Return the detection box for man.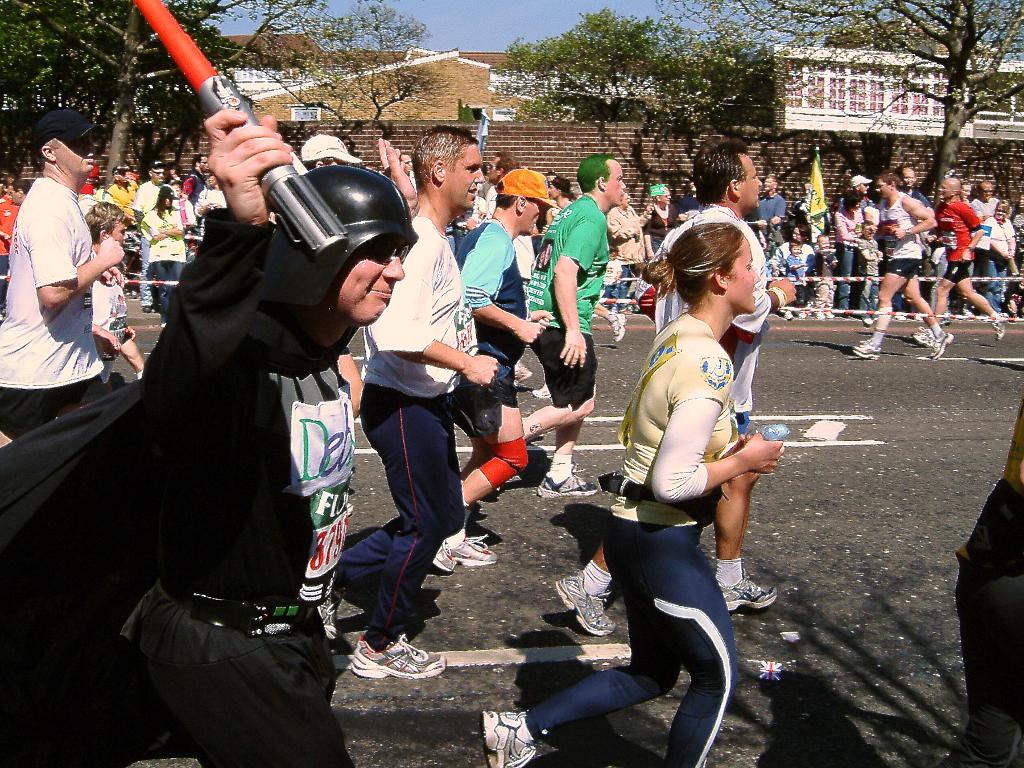
(397, 152, 420, 197).
